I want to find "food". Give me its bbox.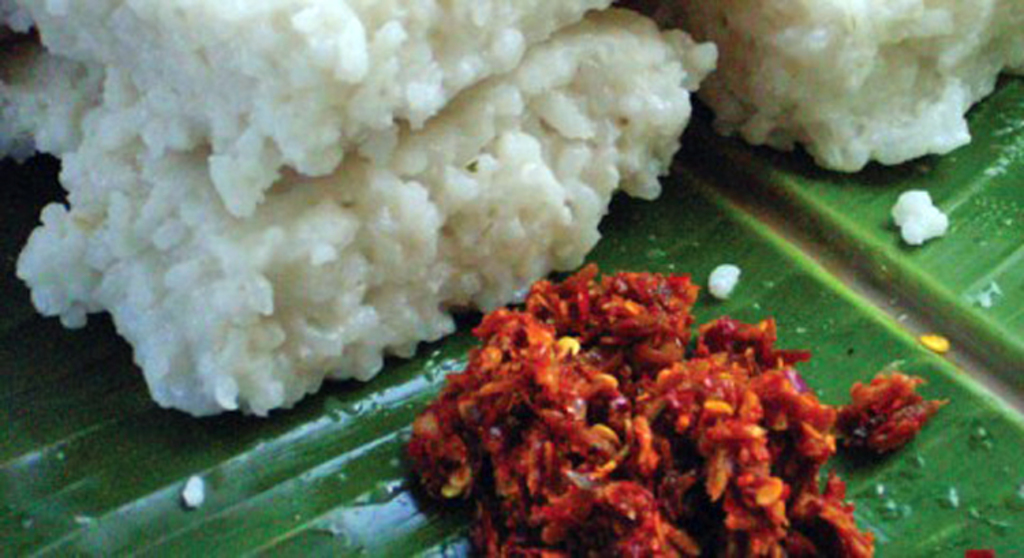
885 191 952 247.
